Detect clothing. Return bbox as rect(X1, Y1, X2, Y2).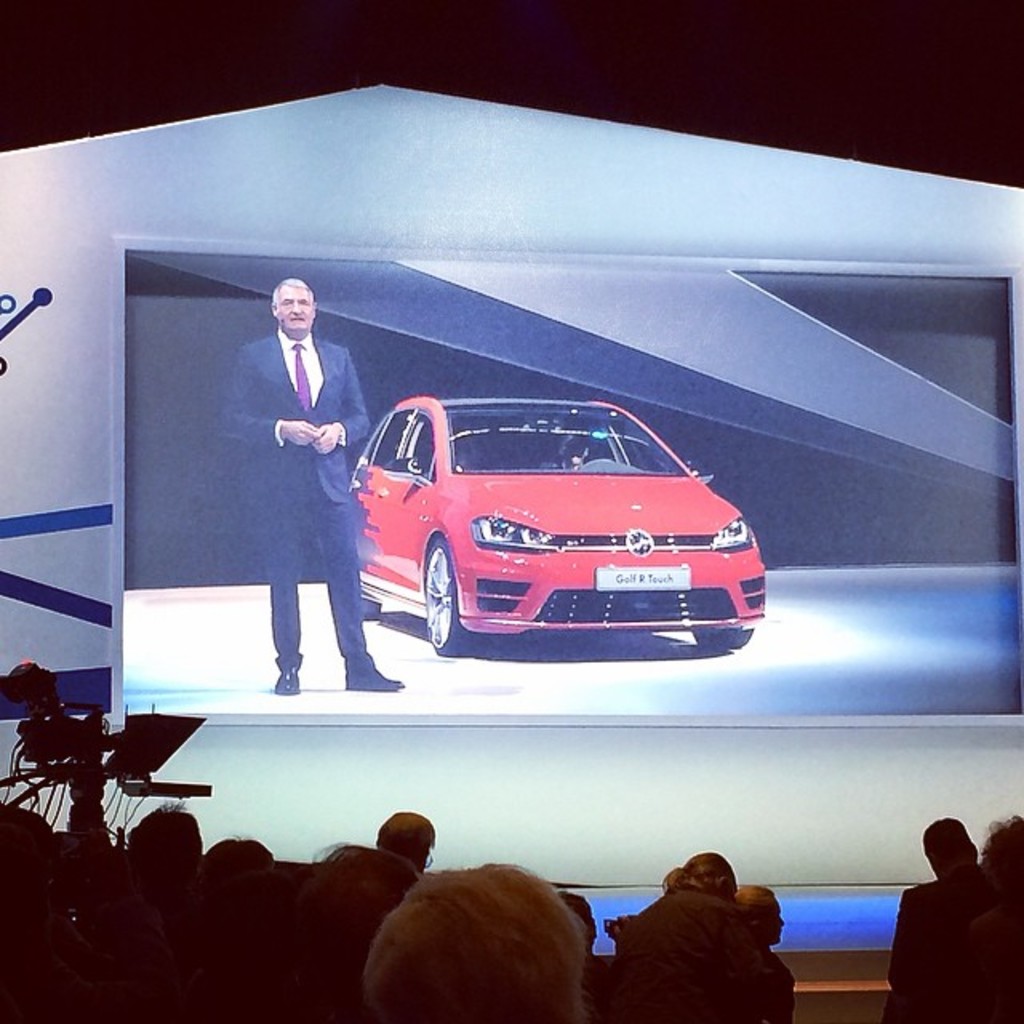
rect(888, 861, 992, 1019).
